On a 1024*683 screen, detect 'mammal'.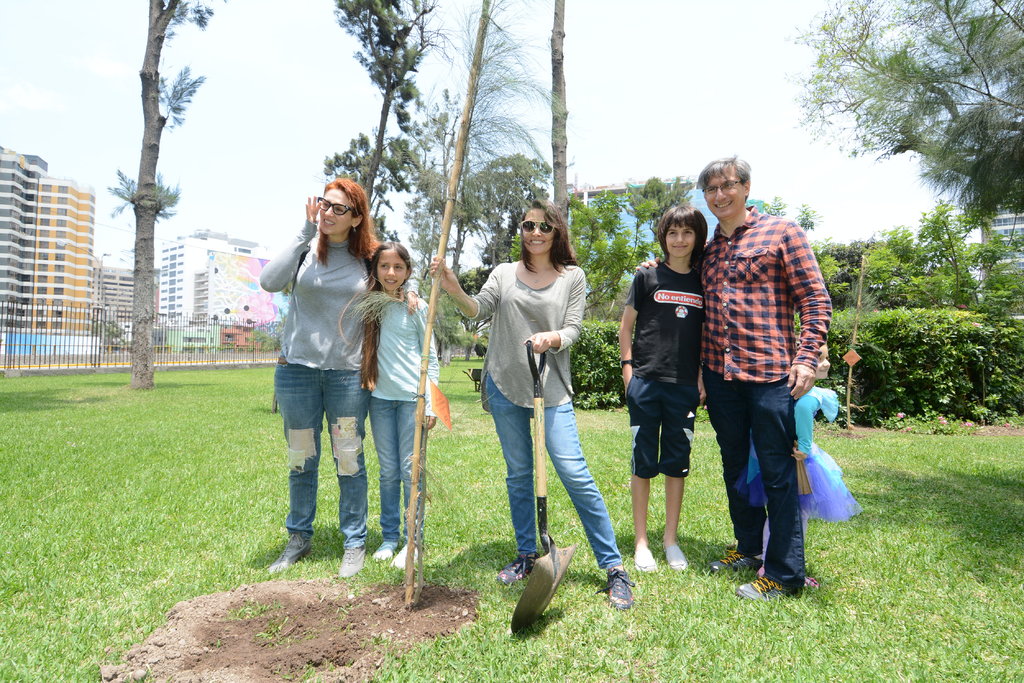
BBox(632, 152, 835, 605).
